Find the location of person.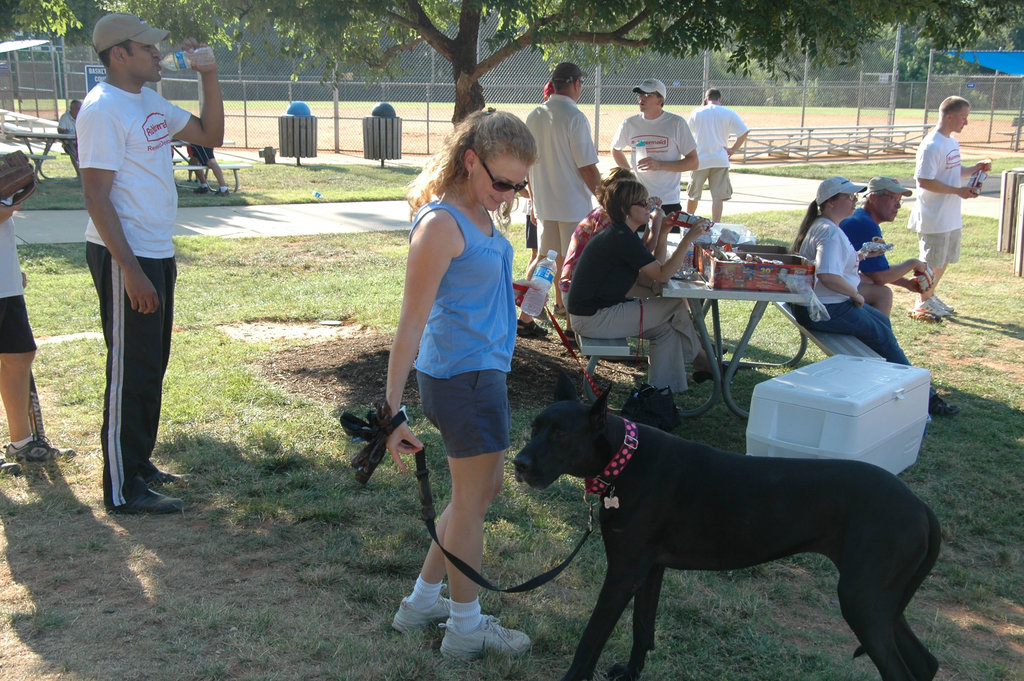
Location: <region>55, 100, 88, 180</region>.
